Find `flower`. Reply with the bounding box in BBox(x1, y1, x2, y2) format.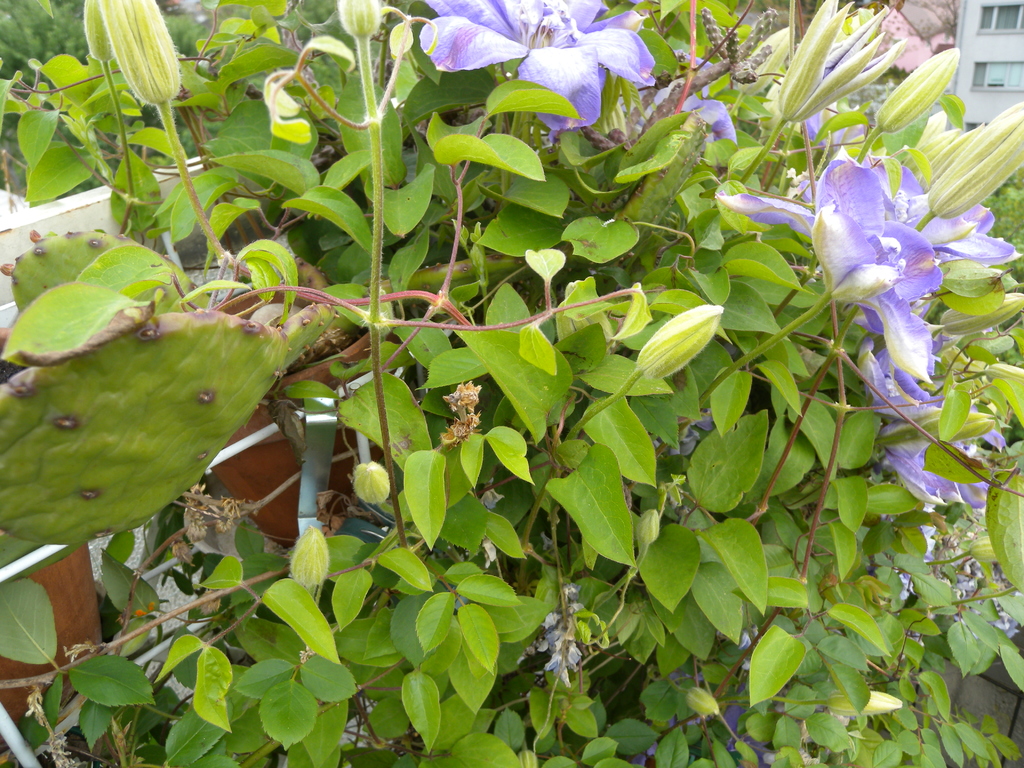
BBox(659, 55, 740, 145).
